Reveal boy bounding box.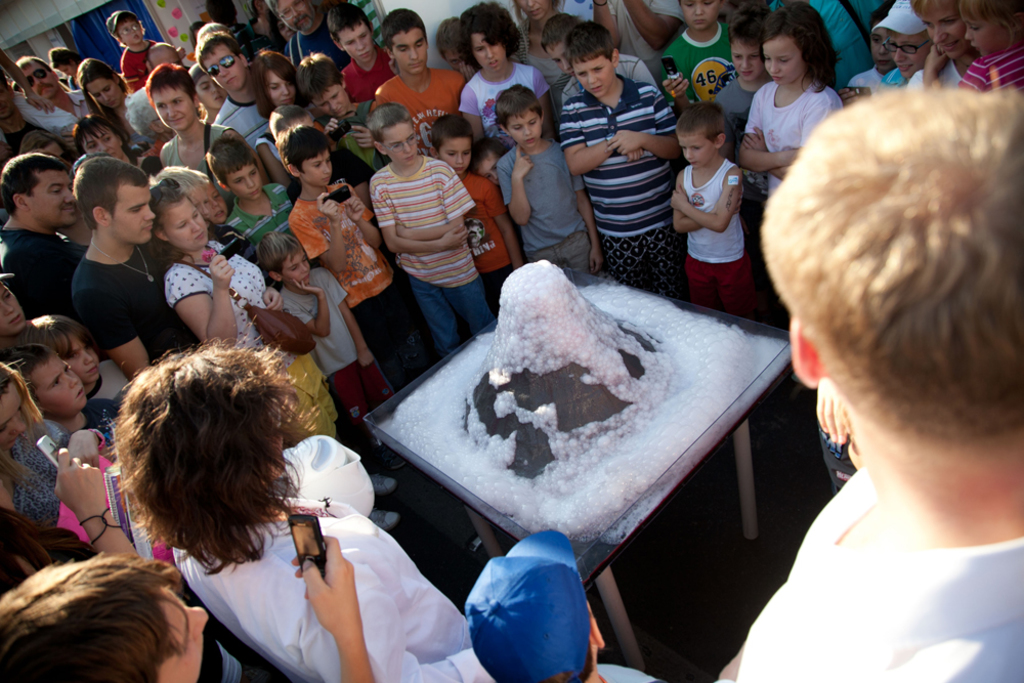
Revealed: 669:111:752:291.
